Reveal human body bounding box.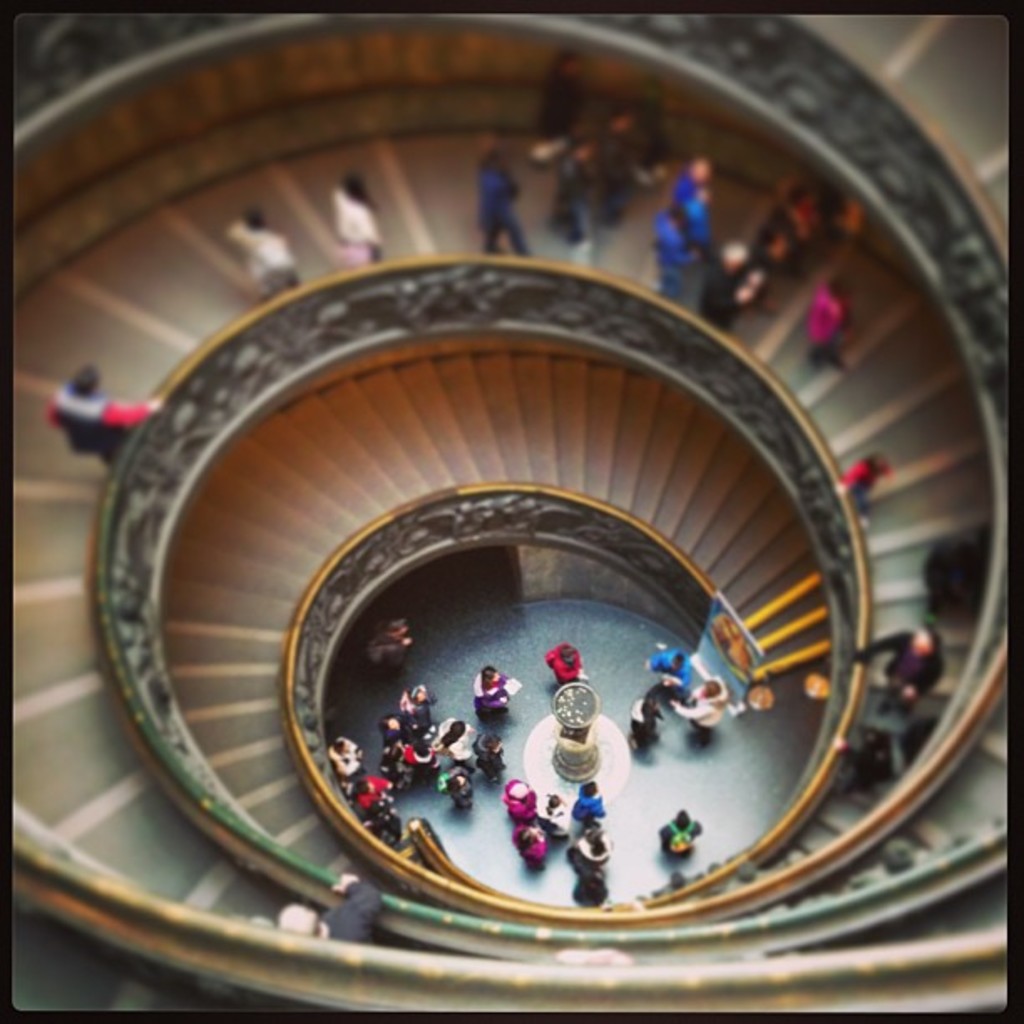
Revealed: [left=743, top=219, right=793, bottom=316].
